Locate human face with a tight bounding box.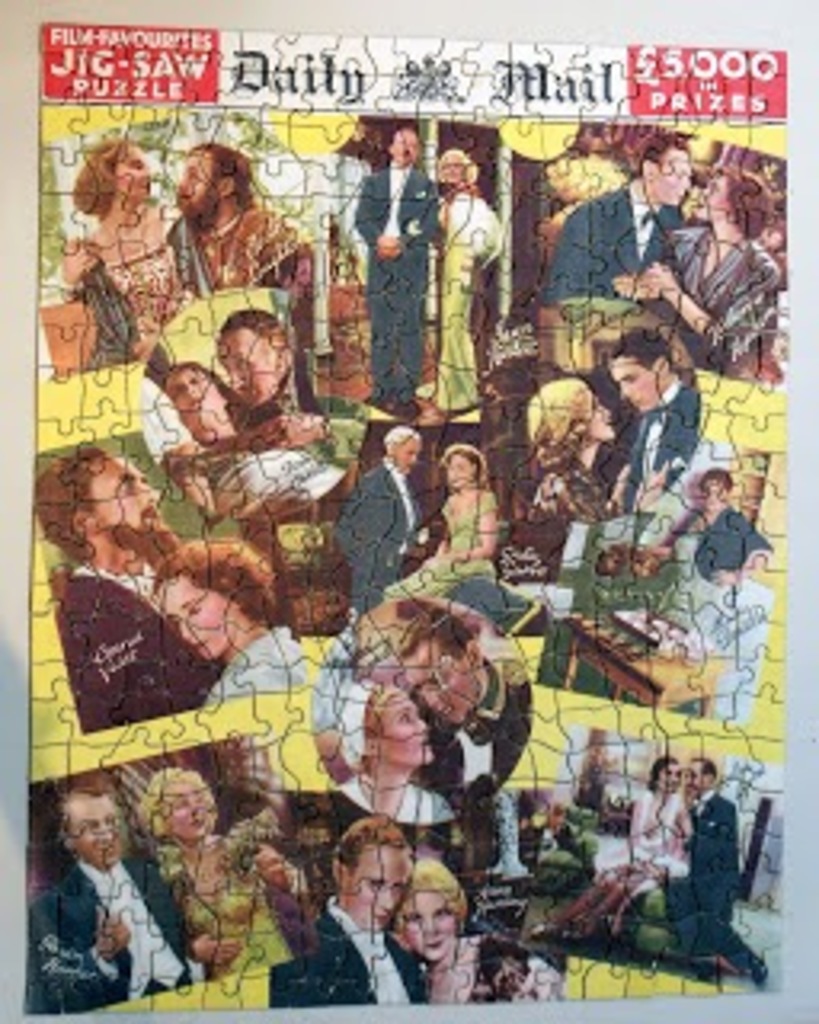
bbox(394, 435, 419, 458).
